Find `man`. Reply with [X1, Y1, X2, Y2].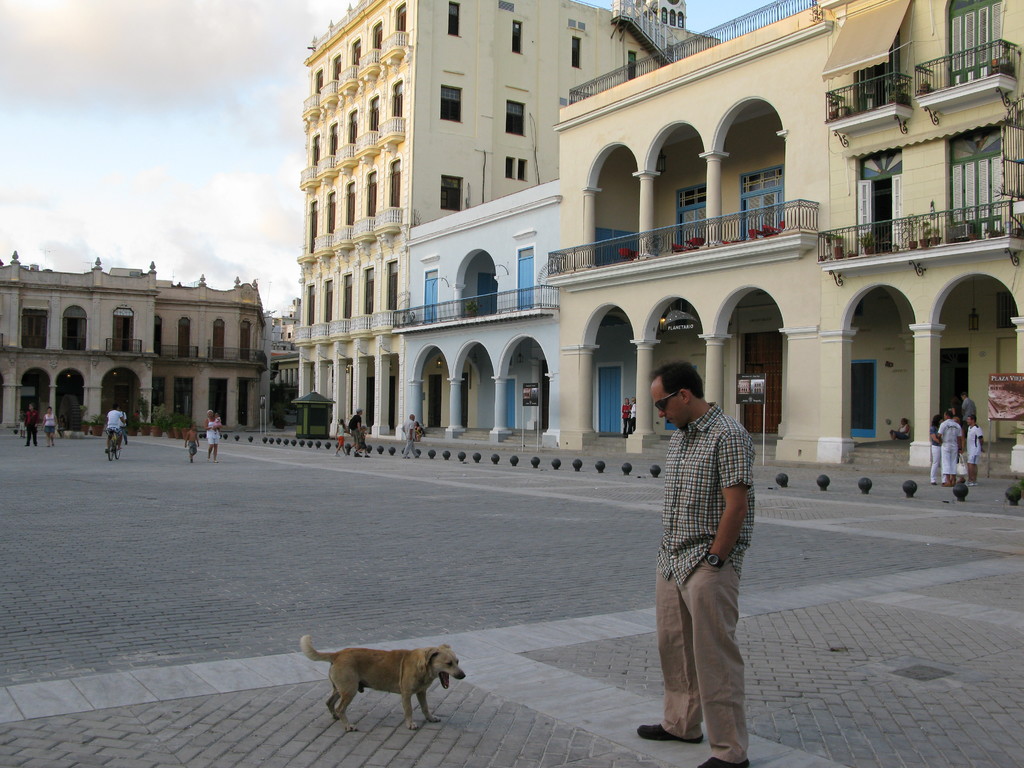
[959, 392, 976, 419].
